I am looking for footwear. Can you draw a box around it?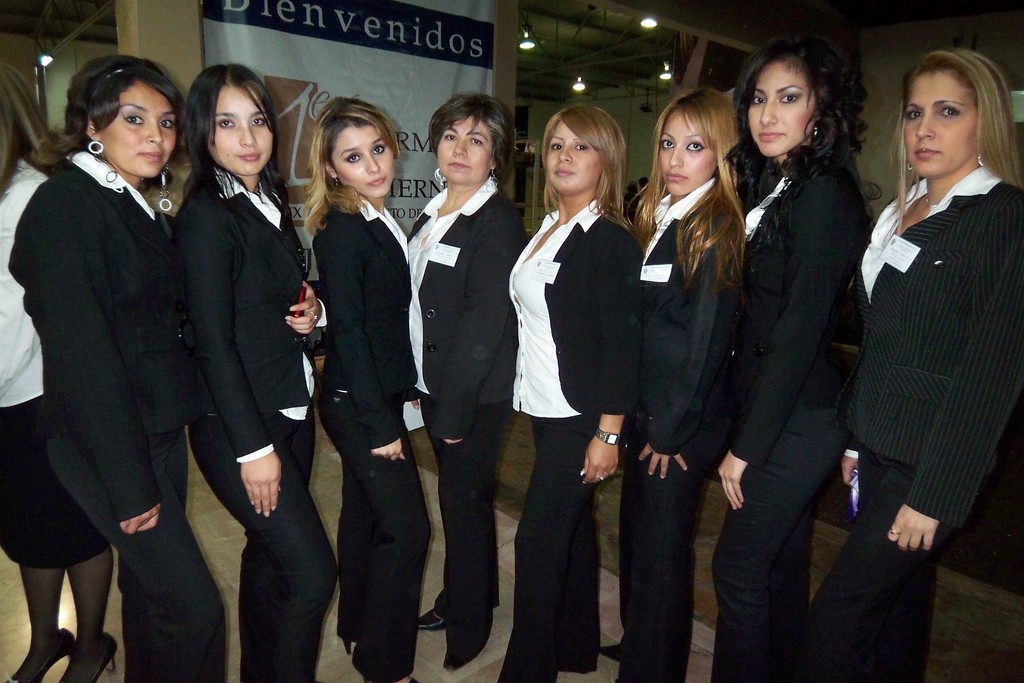
Sure, the bounding box is (601,641,619,657).
